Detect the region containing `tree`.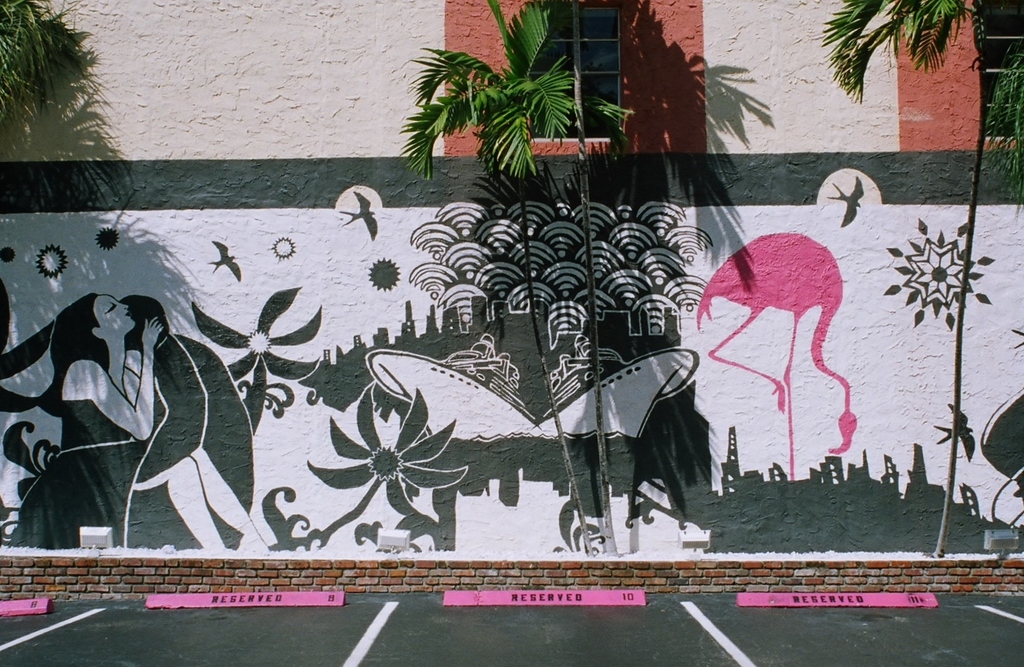
rect(398, 0, 641, 562).
